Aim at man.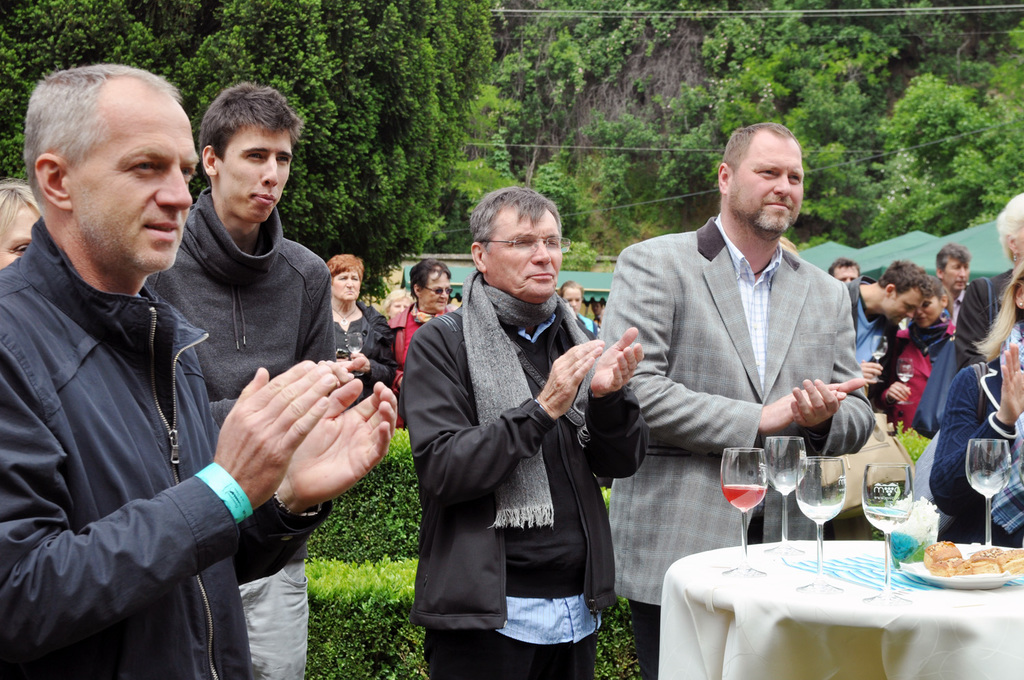
Aimed at (389,257,466,405).
